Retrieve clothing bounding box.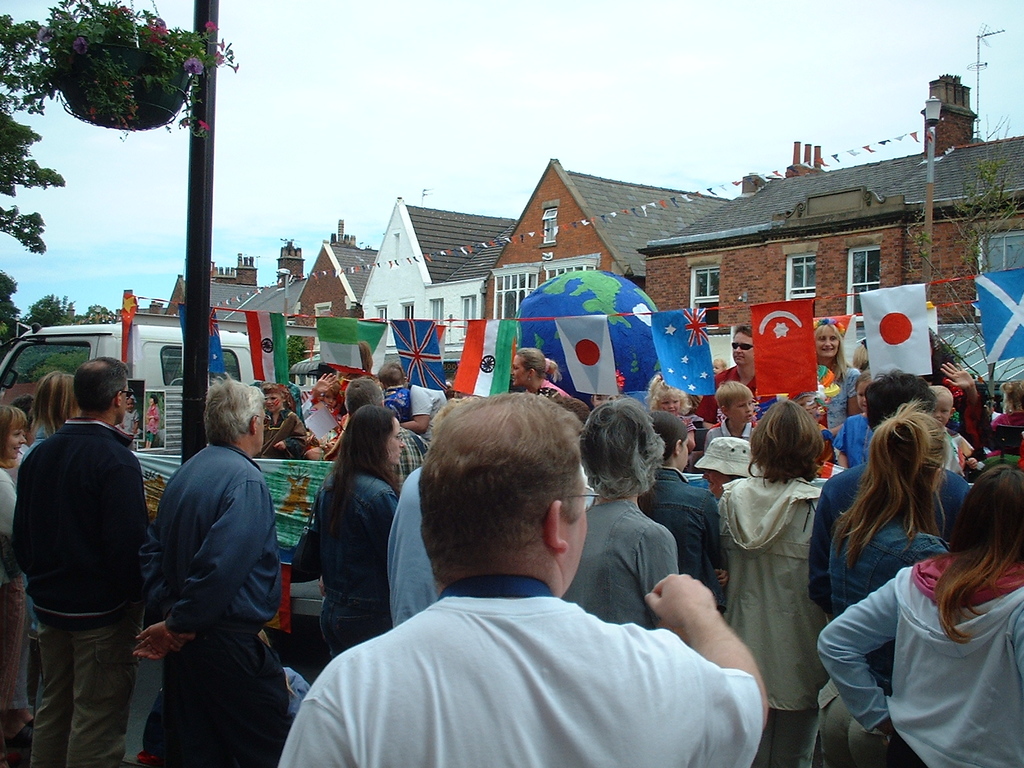
Bounding box: BBox(812, 515, 946, 767).
